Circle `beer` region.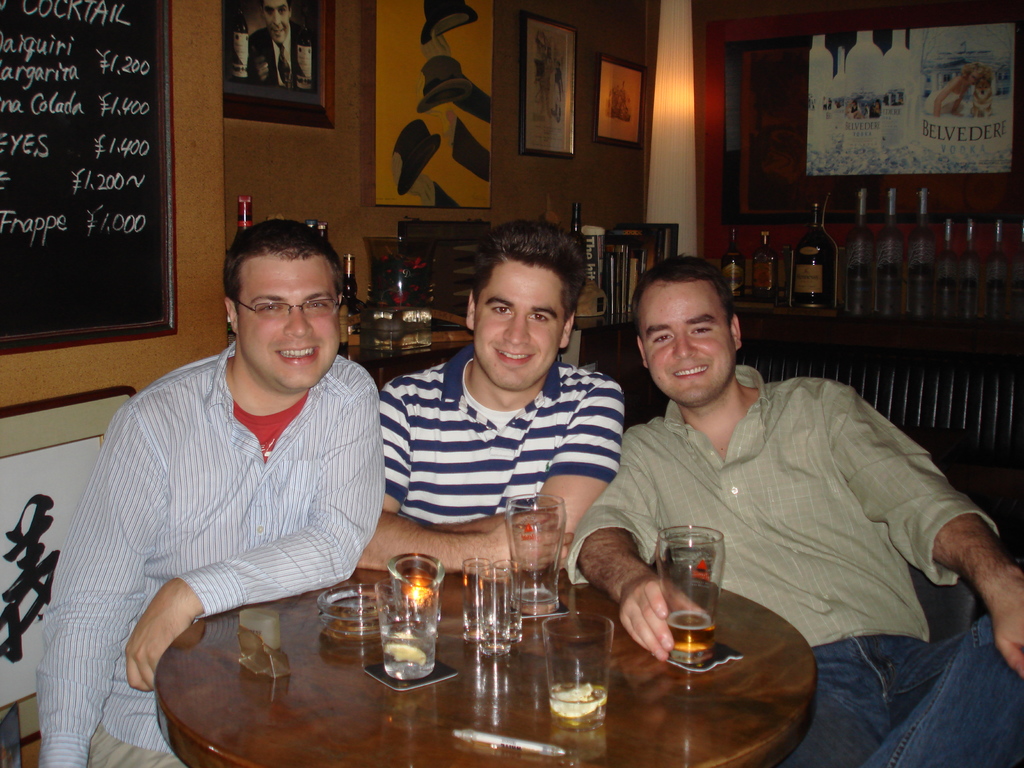
Region: [left=571, top=196, right=585, bottom=244].
